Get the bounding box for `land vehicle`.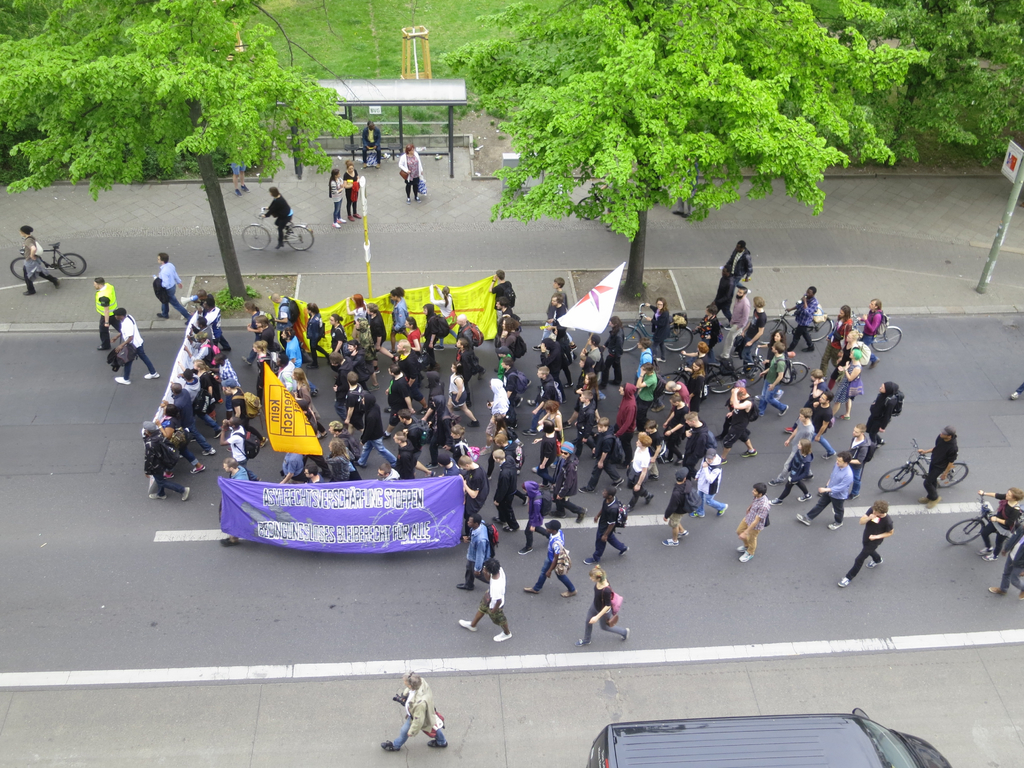
[left=740, top=346, right=812, bottom=388].
